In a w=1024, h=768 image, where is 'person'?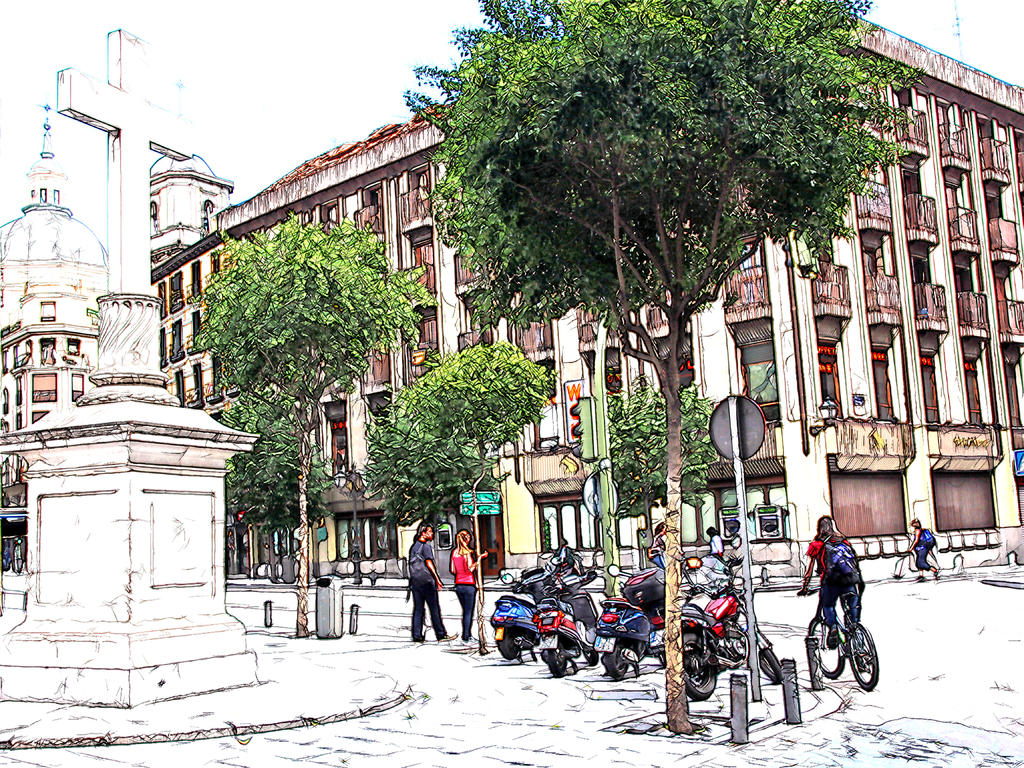
[left=808, top=510, right=873, bottom=705].
